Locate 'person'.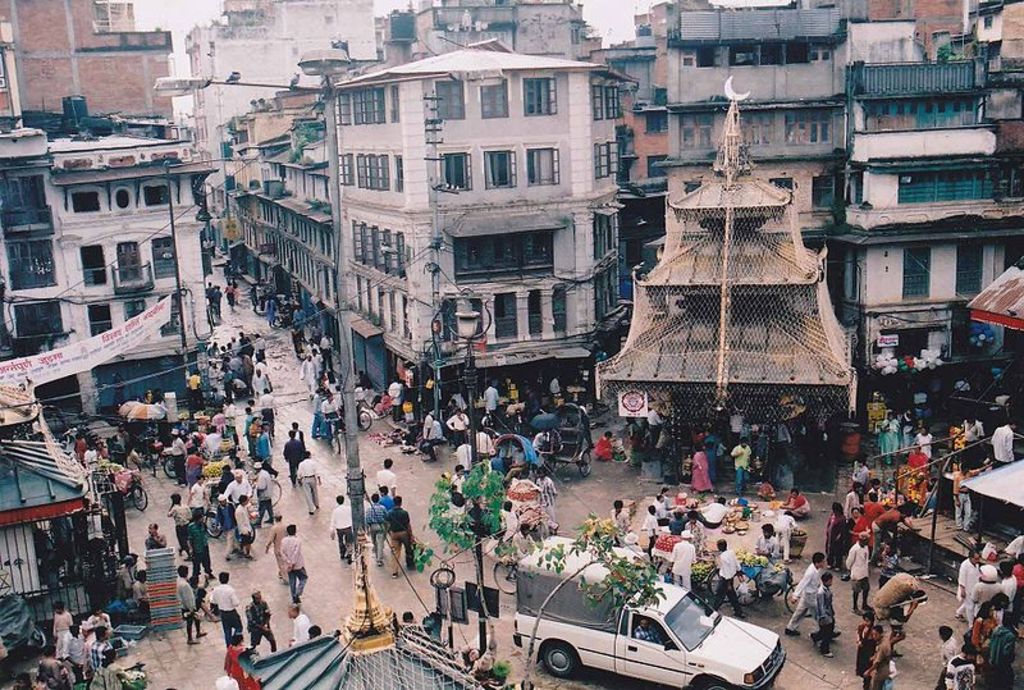
Bounding box: locate(457, 437, 472, 466).
